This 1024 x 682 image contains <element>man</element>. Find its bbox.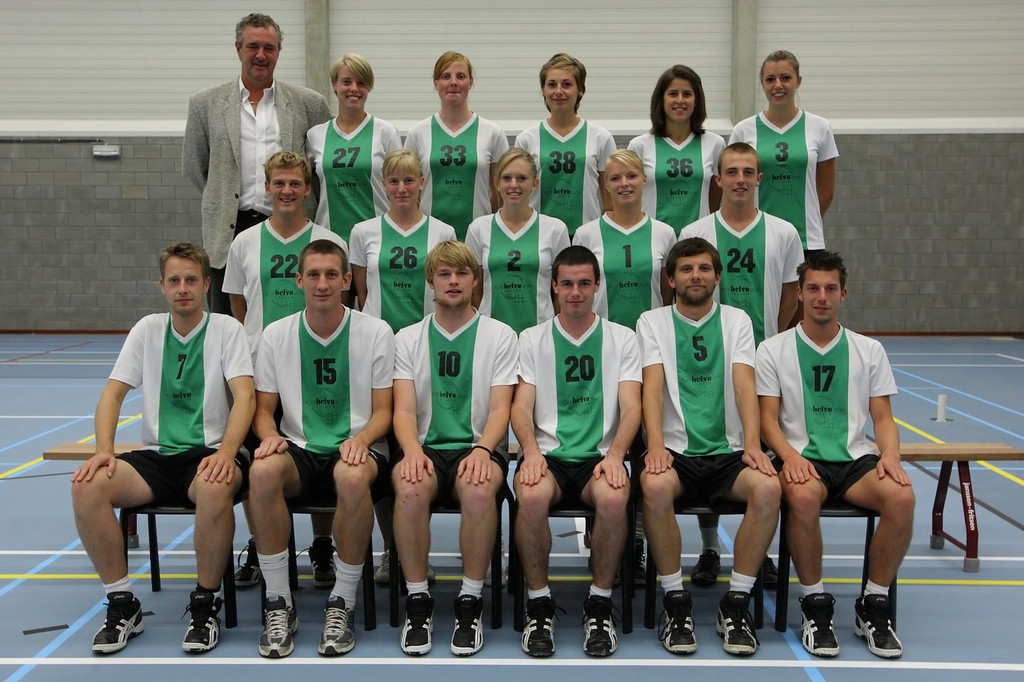
box=[180, 6, 328, 319].
